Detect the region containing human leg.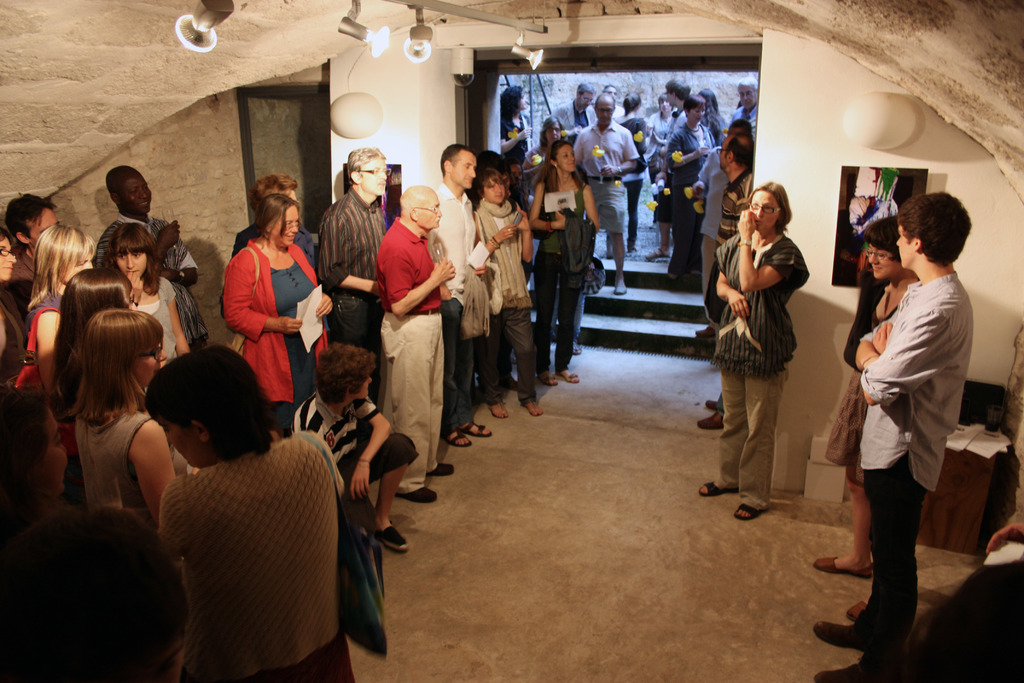
rect(586, 177, 632, 299).
